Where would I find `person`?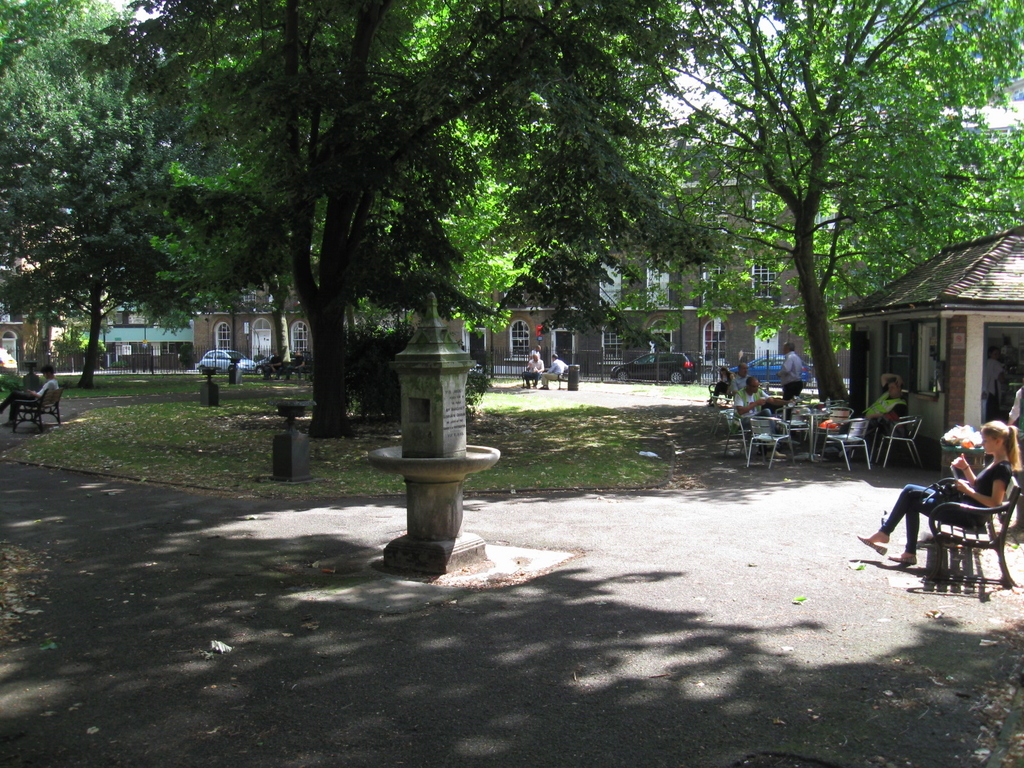
At Rect(733, 376, 792, 461).
